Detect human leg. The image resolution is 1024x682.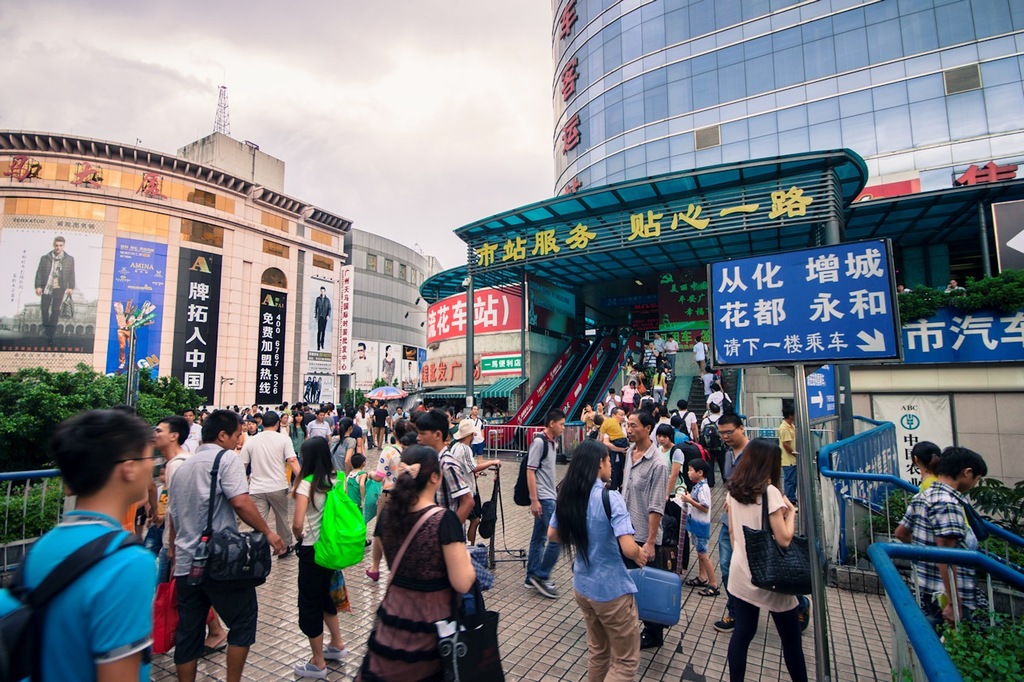
{"x1": 264, "y1": 494, "x2": 295, "y2": 560}.
